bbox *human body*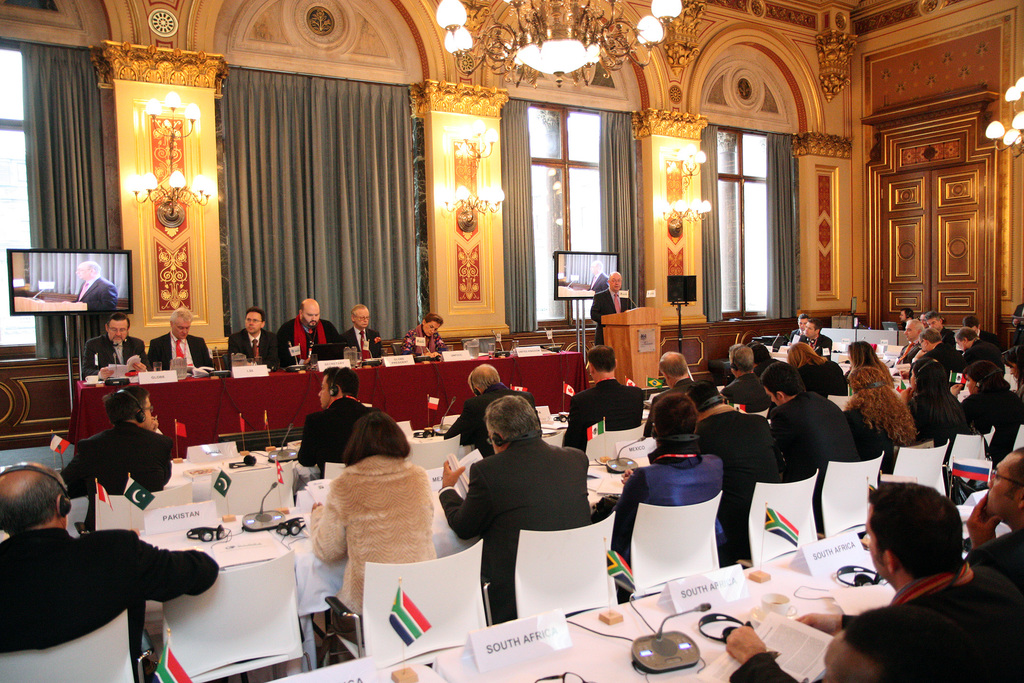
region(400, 315, 446, 352)
